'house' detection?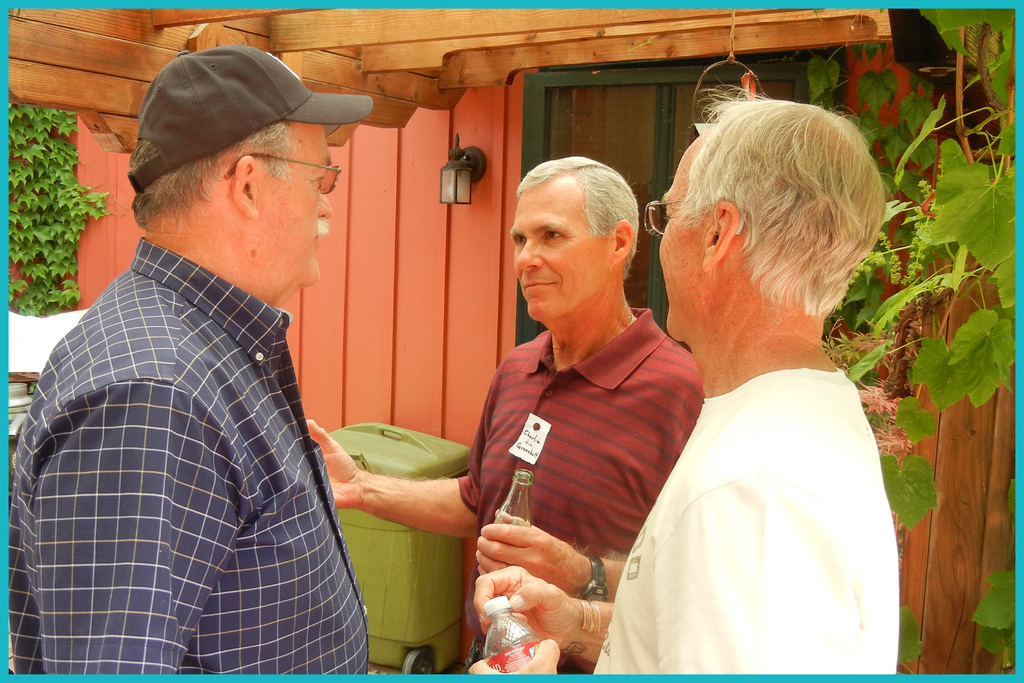
<region>1, 0, 1018, 672</region>
